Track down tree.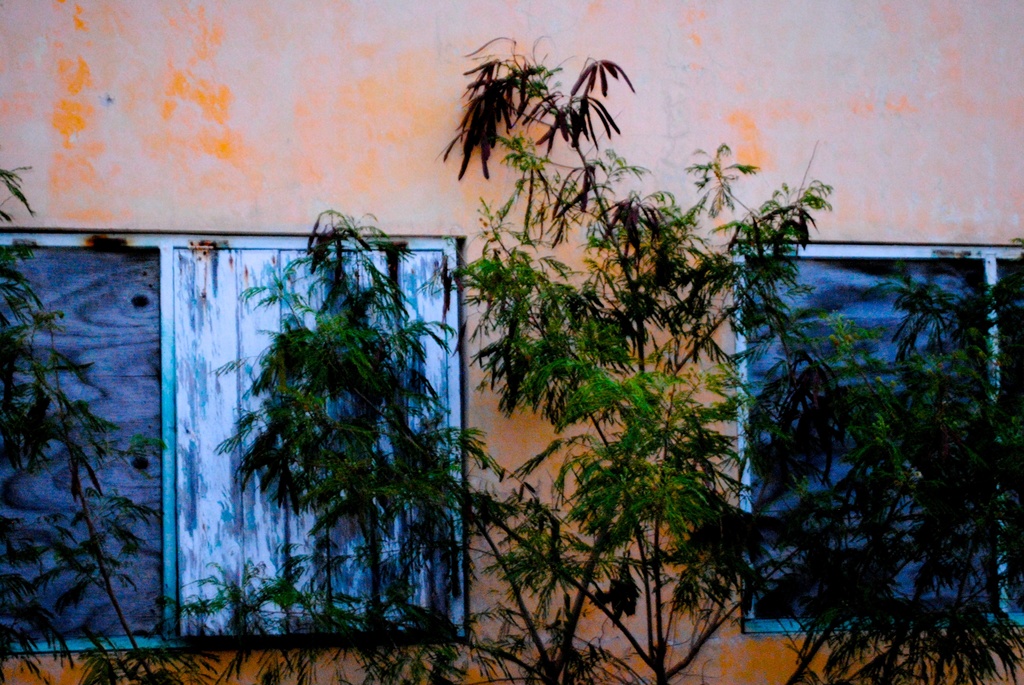
Tracked to 213 35 897 684.
